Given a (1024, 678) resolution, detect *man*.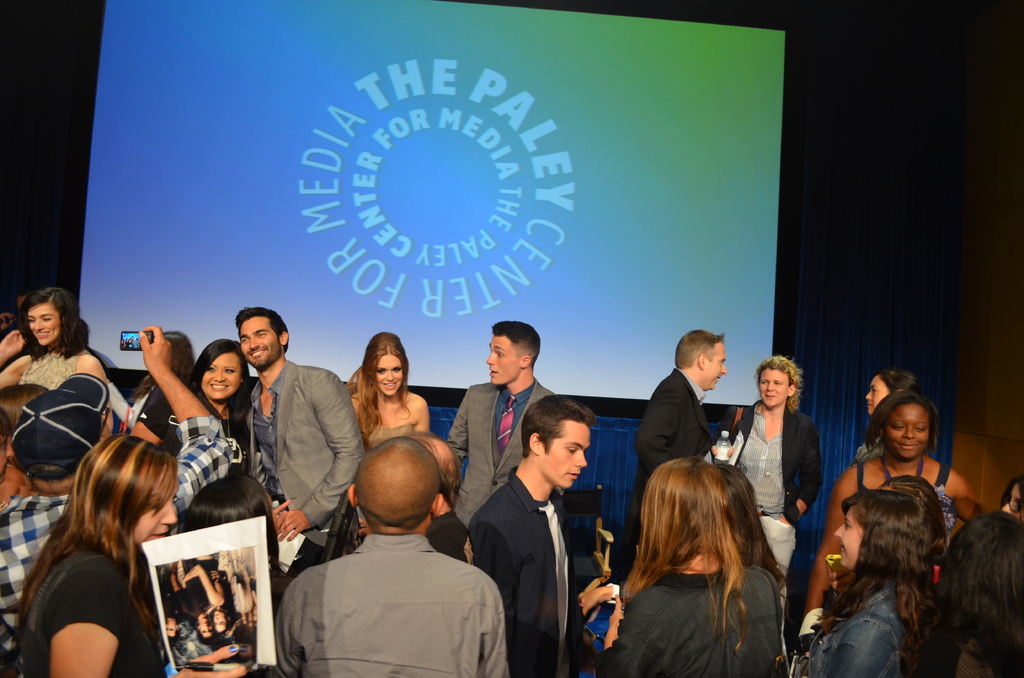
select_region(160, 562, 179, 642).
